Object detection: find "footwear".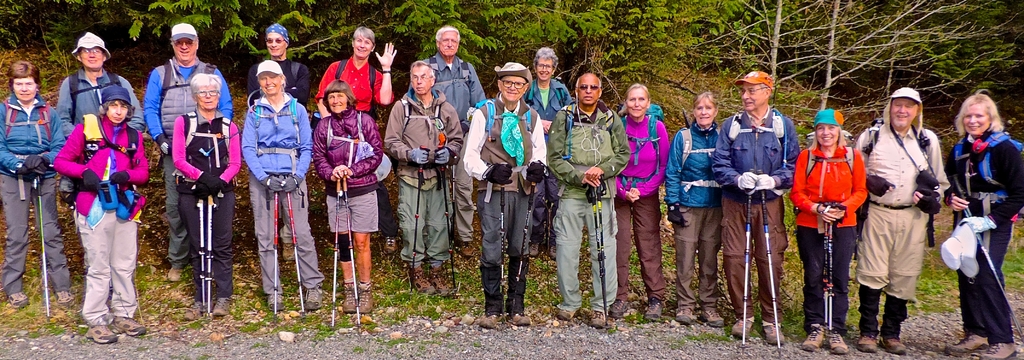
[x1=762, y1=323, x2=782, y2=343].
